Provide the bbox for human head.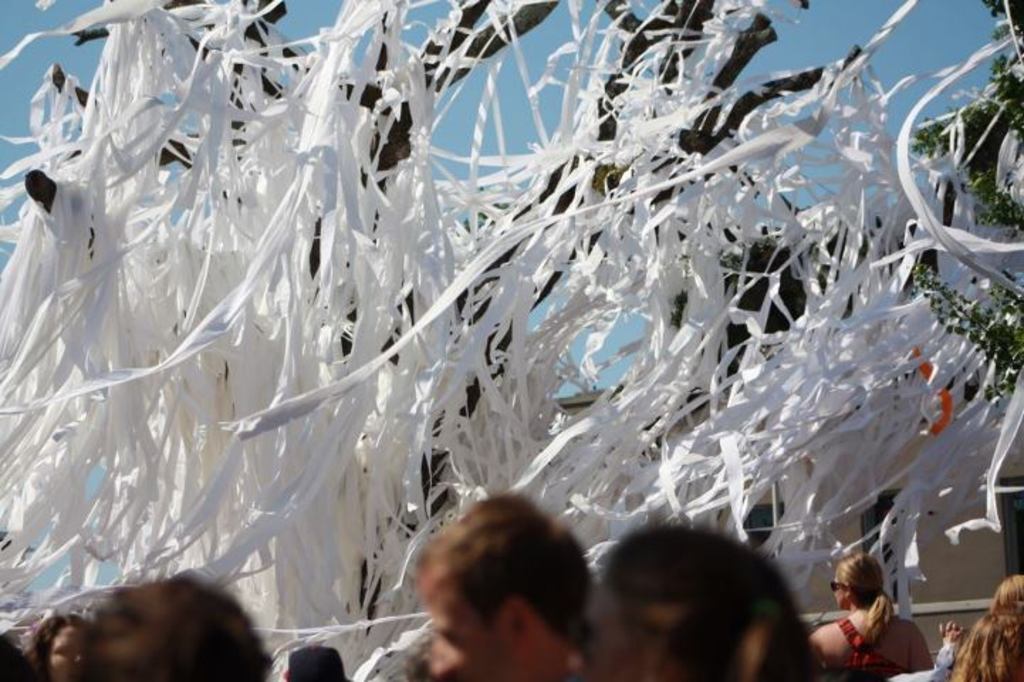
(87,573,267,681).
